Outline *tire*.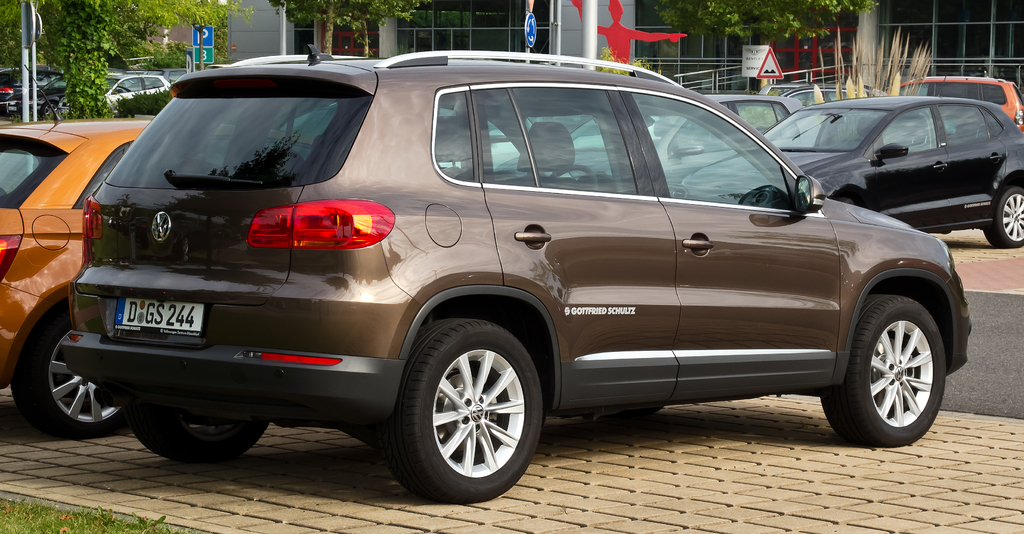
Outline: [10,306,131,435].
